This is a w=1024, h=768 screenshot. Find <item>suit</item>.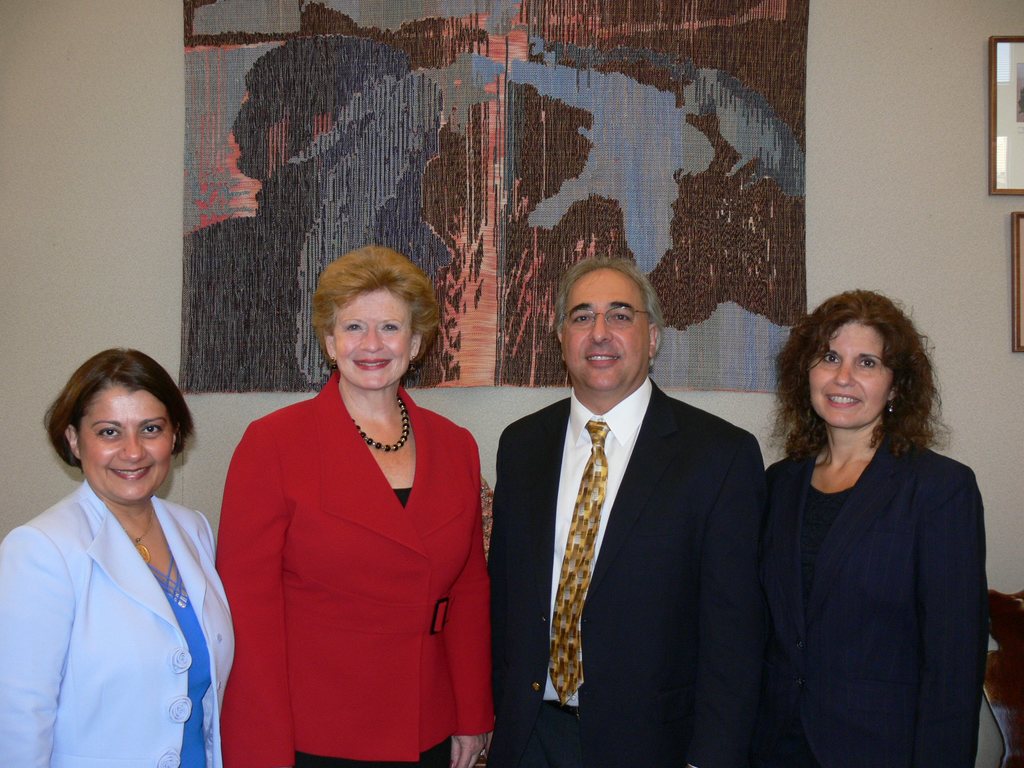
Bounding box: bbox=(488, 379, 764, 767).
